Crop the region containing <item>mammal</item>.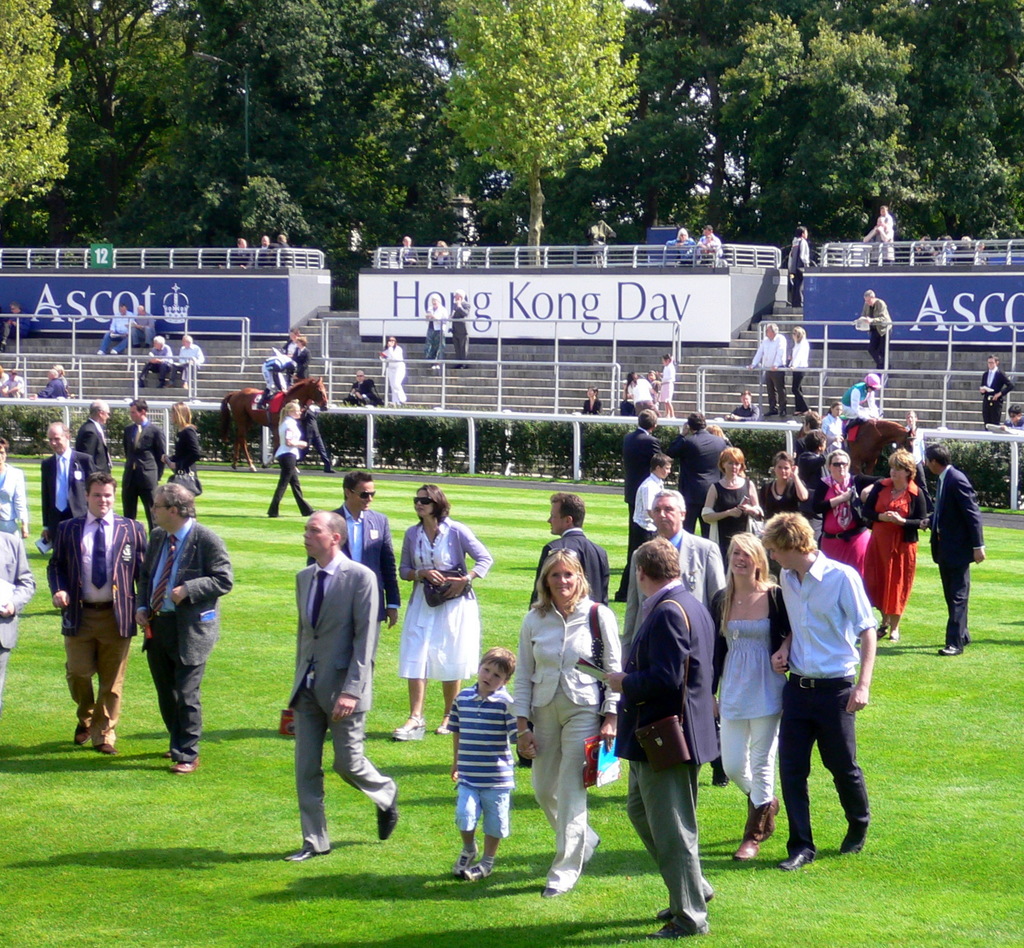
Crop region: box=[851, 291, 893, 368].
